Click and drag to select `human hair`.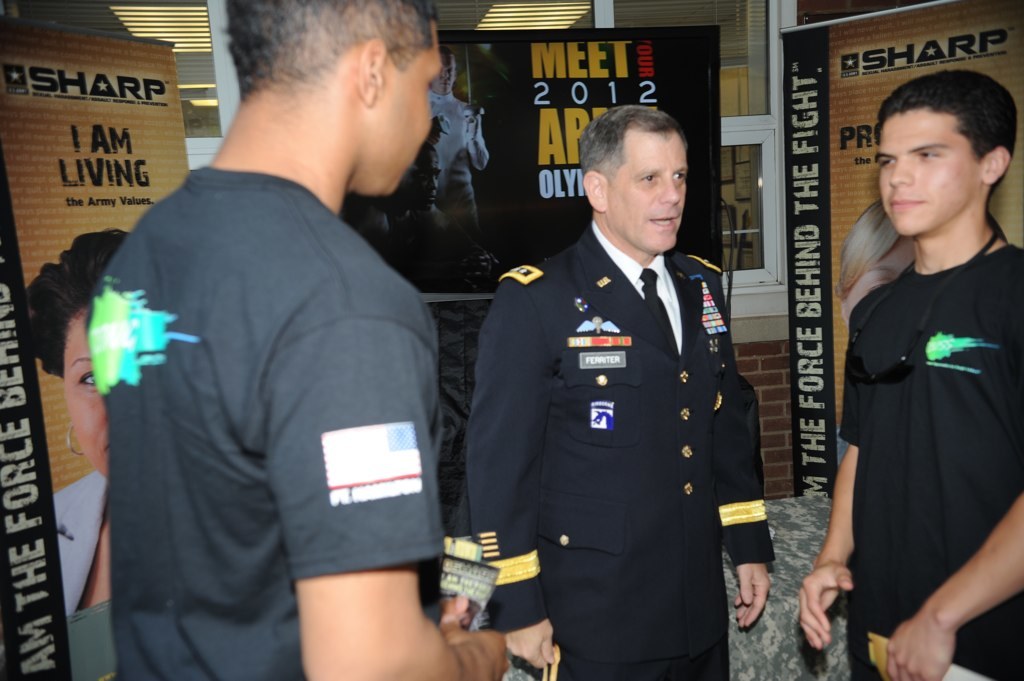
Selection: crop(871, 63, 1020, 187).
